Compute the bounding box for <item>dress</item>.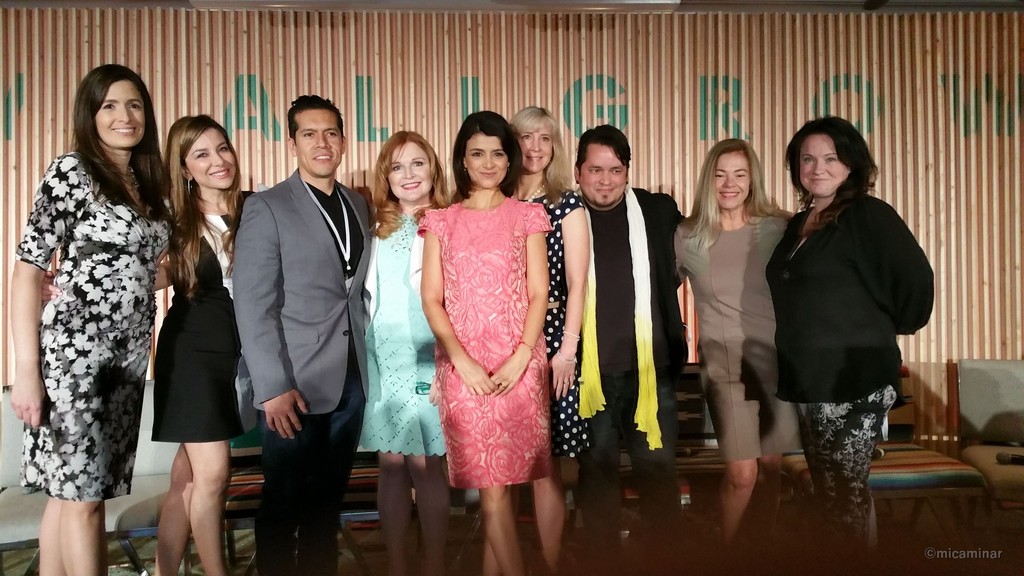
box=[364, 211, 451, 451].
